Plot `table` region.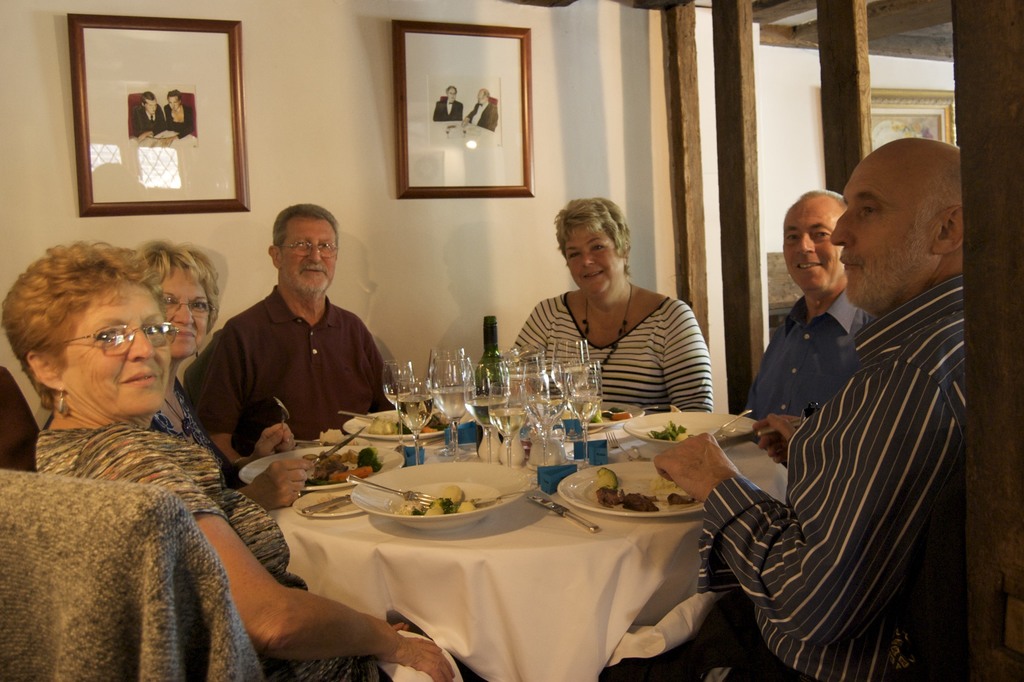
Plotted at bbox(198, 416, 778, 676).
